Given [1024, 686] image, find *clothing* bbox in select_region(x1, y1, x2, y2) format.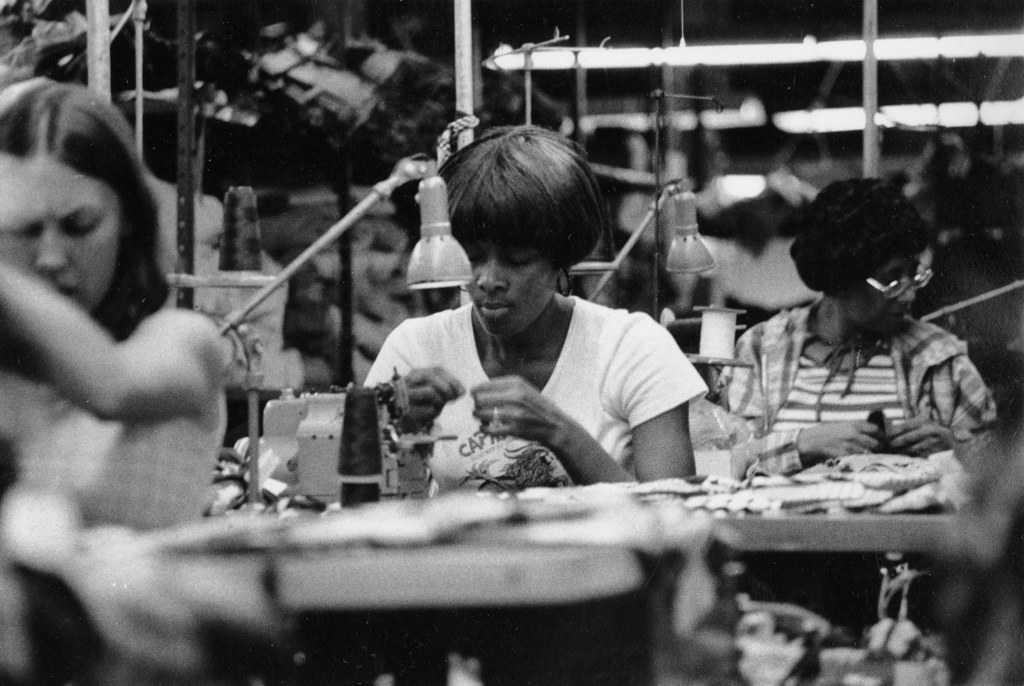
select_region(0, 333, 234, 531).
